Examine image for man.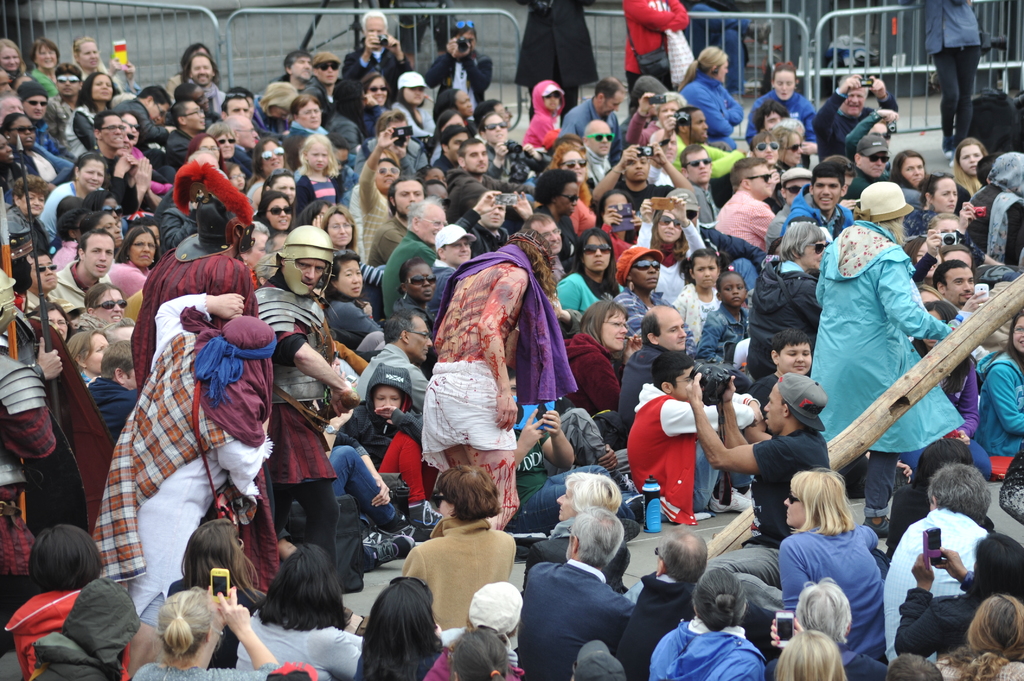
Examination result: <box>255,226,375,639</box>.
